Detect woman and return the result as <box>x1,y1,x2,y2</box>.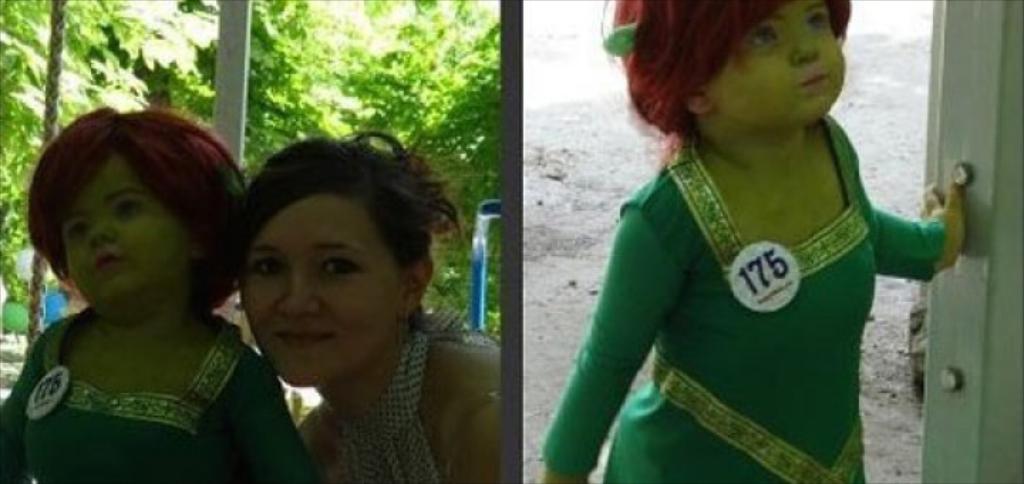
<box>193,131,485,468</box>.
